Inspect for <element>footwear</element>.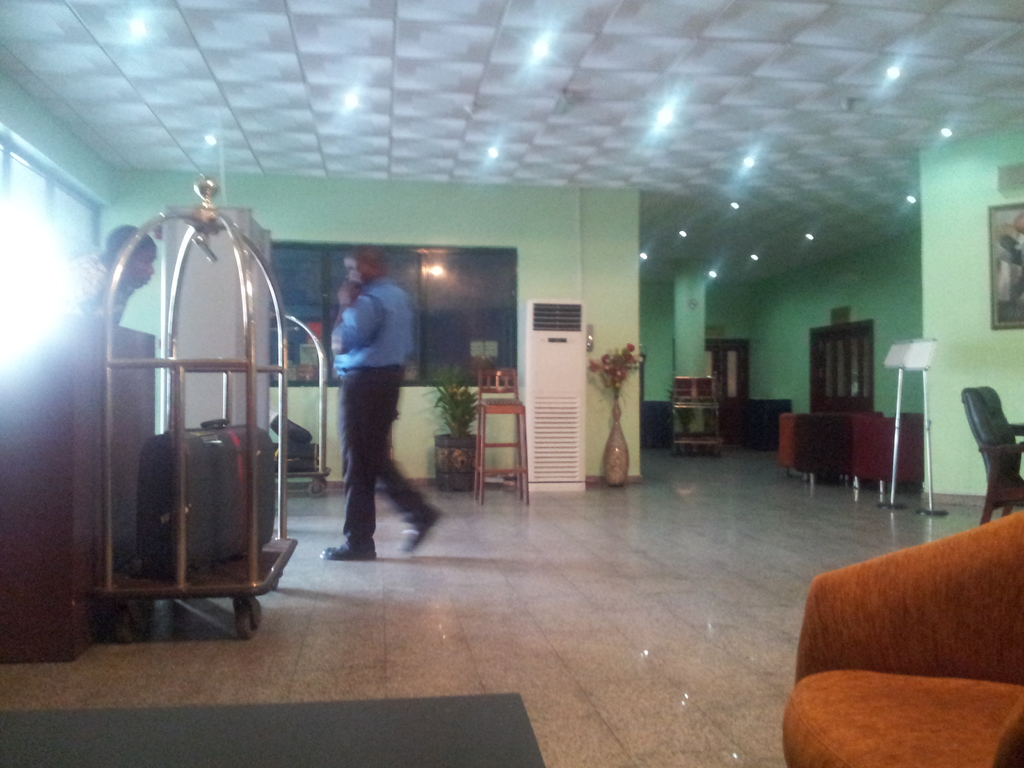
Inspection: bbox=(319, 533, 380, 562).
